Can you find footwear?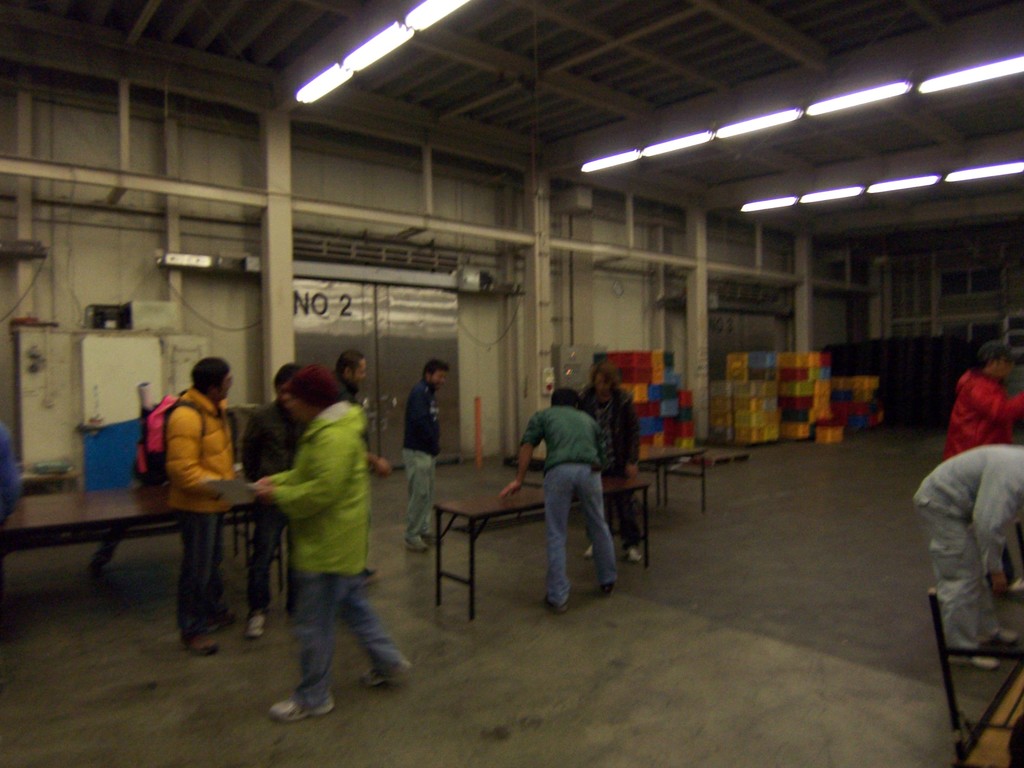
Yes, bounding box: (406, 536, 430, 552).
